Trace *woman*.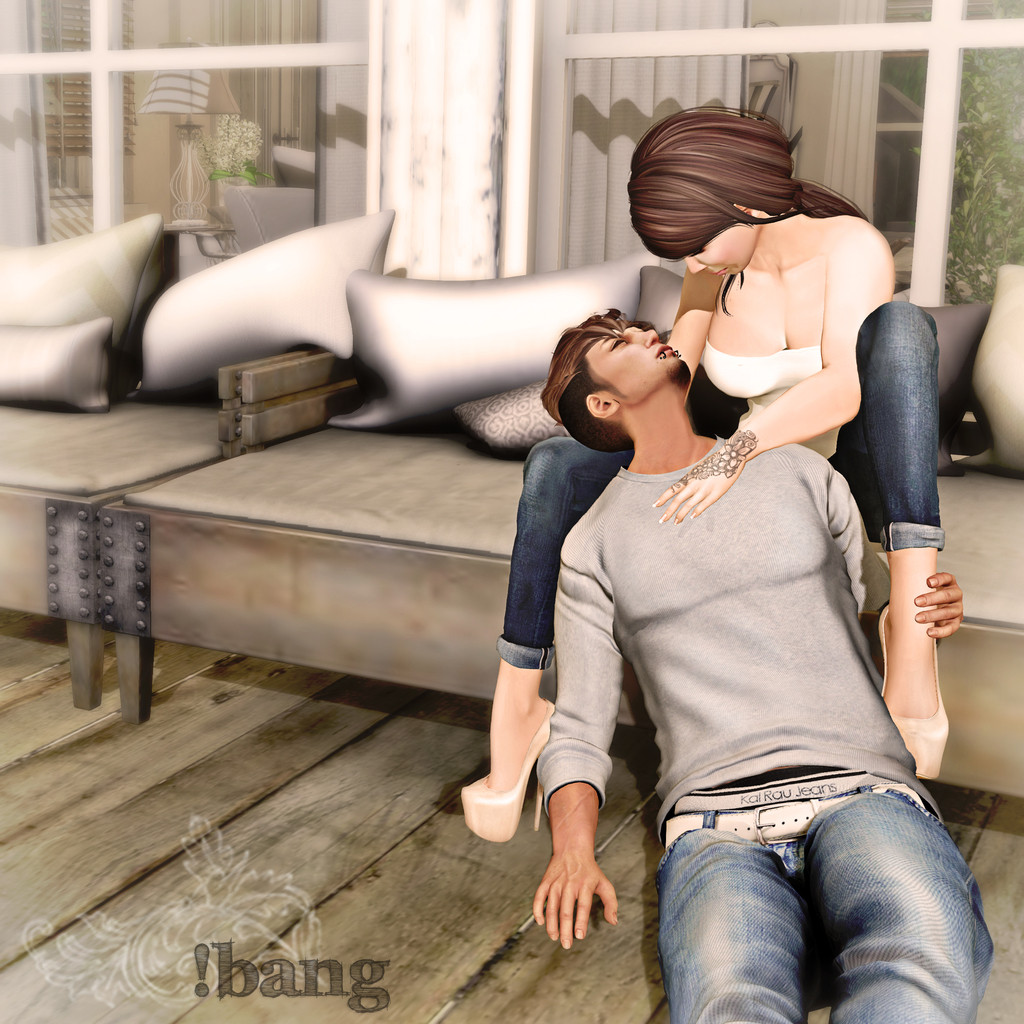
Traced to bbox=[459, 106, 949, 852].
